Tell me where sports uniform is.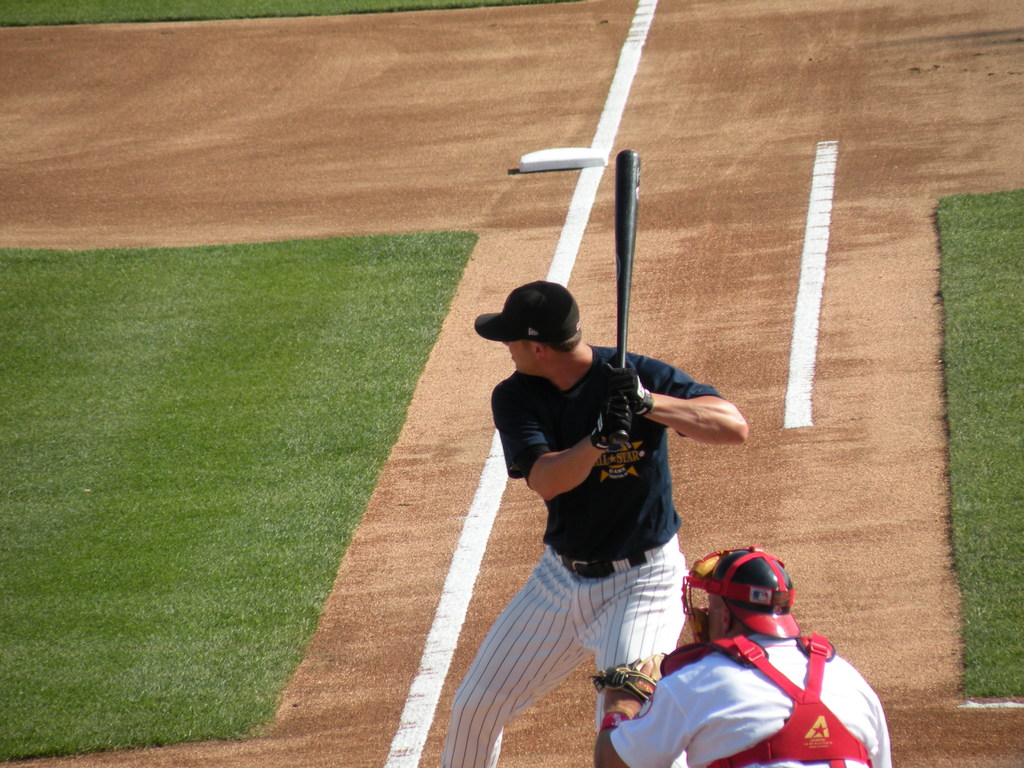
sports uniform is at (left=593, top=542, right=890, bottom=767).
